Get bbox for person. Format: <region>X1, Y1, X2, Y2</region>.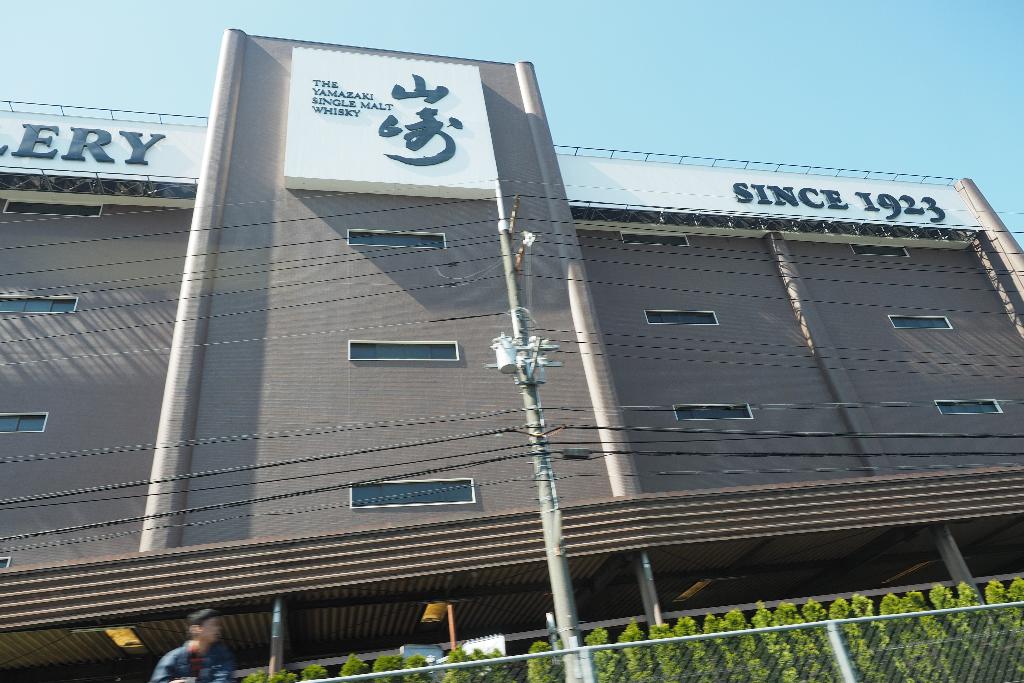
<region>148, 608, 234, 682</region>.
